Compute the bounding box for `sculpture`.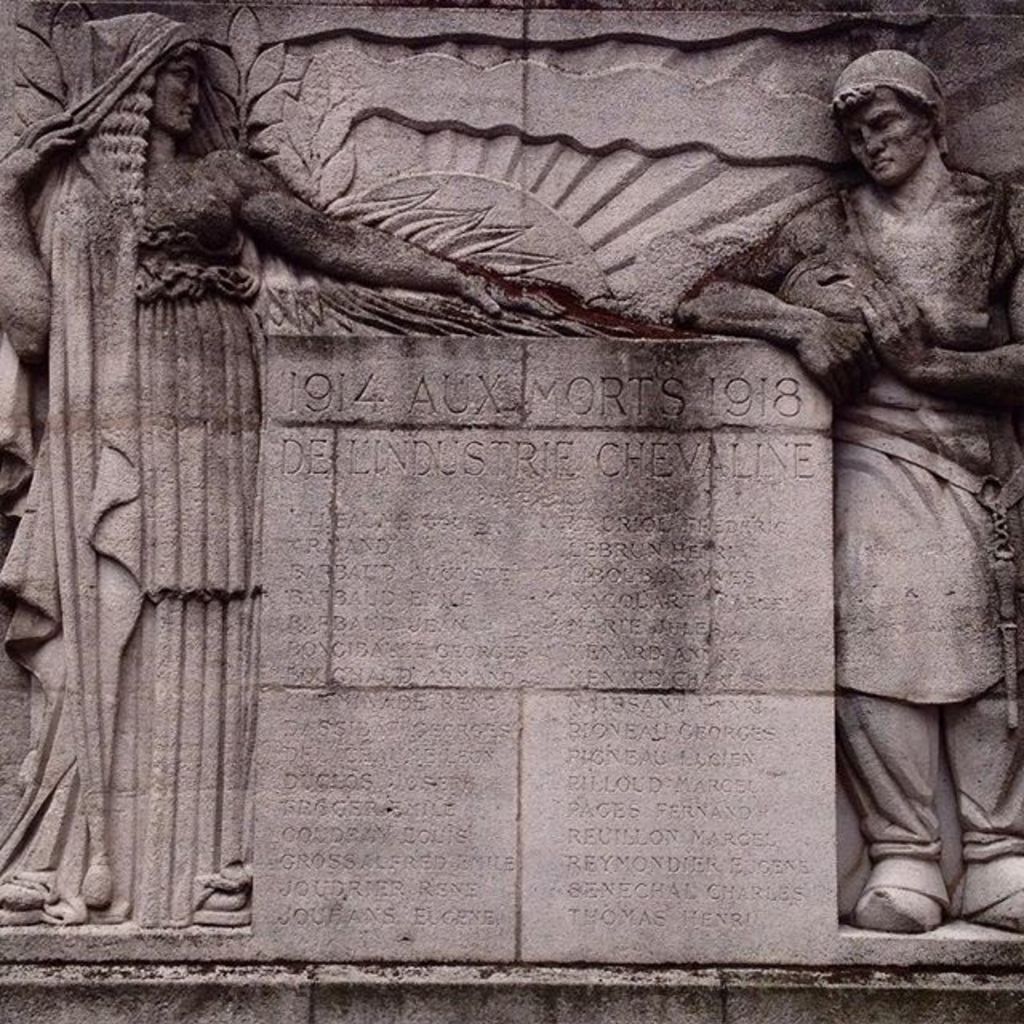
x1=677 y1=51 x2=1022 y2=955.
